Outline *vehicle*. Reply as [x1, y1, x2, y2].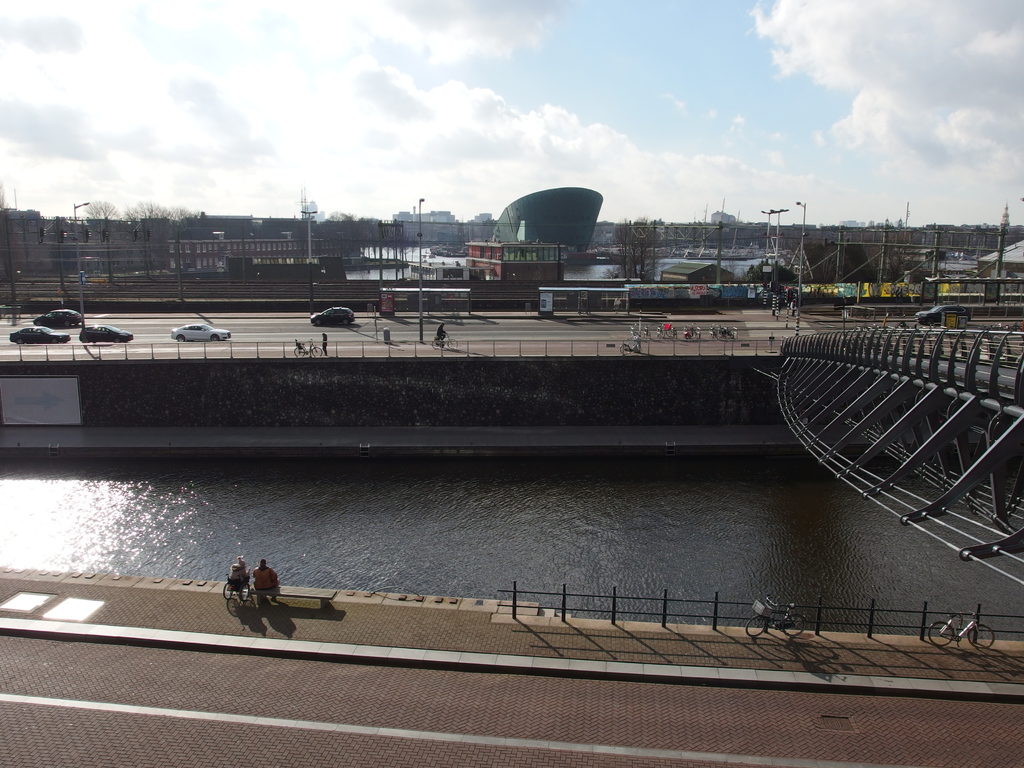
[308, 306, 355, 324].
